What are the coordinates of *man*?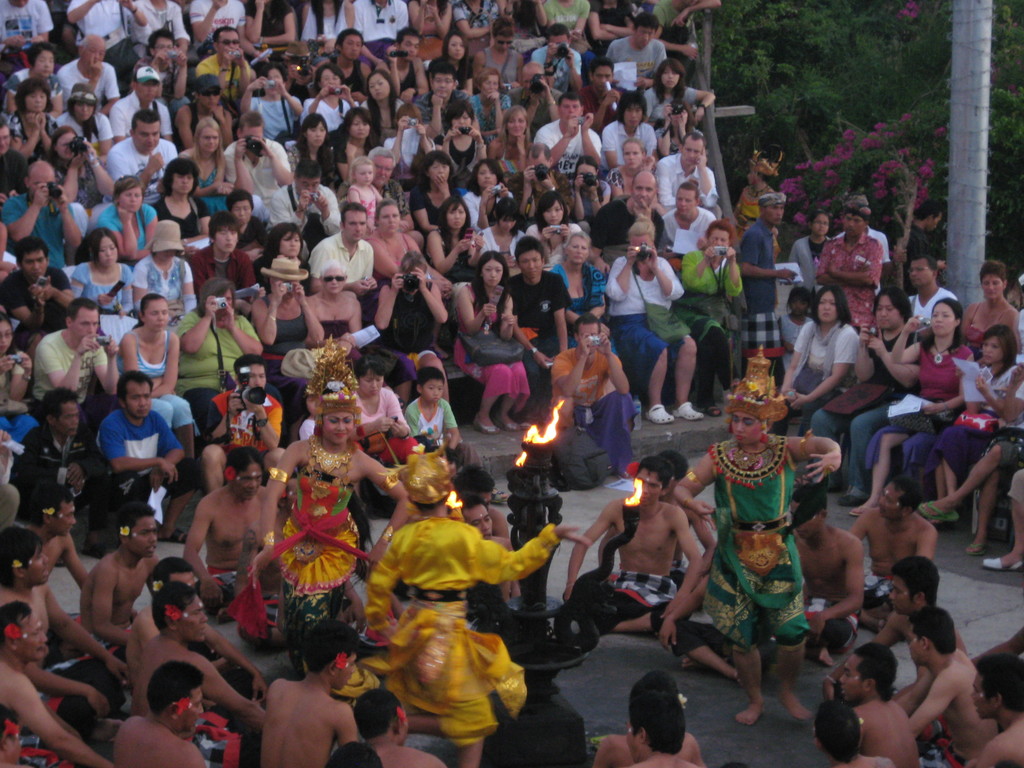
[x1=0, y1=600, x2=115, y2=767].
